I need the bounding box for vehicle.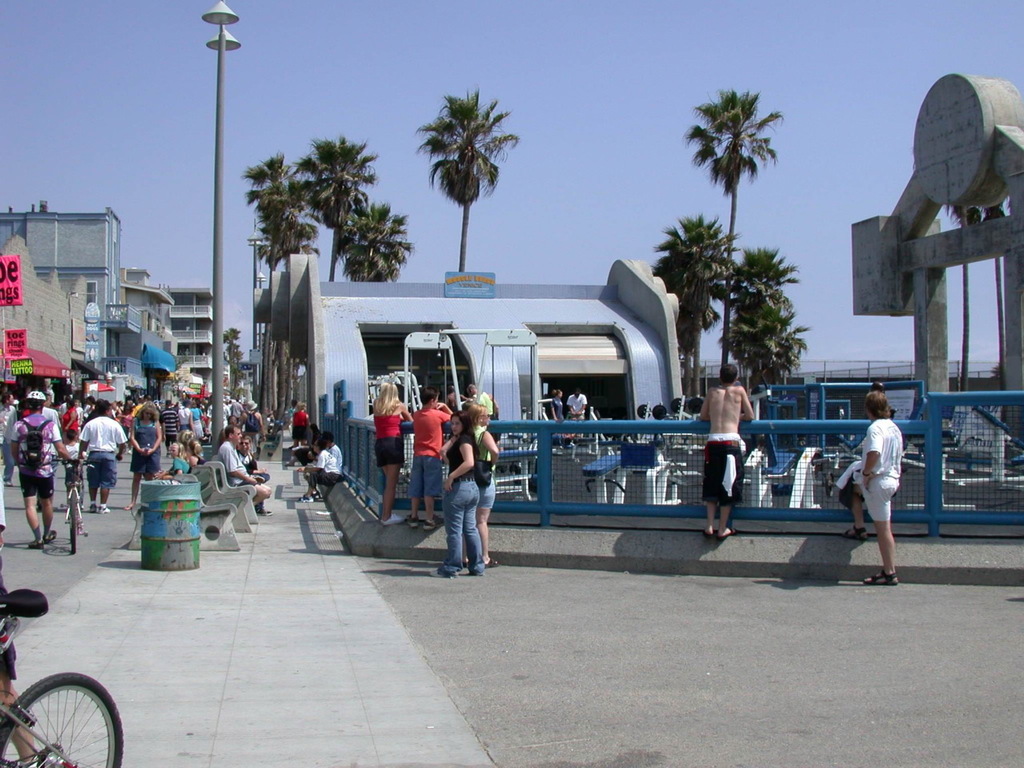
Here it is: [x1=0, y1=586, x2=122, y2=767].
